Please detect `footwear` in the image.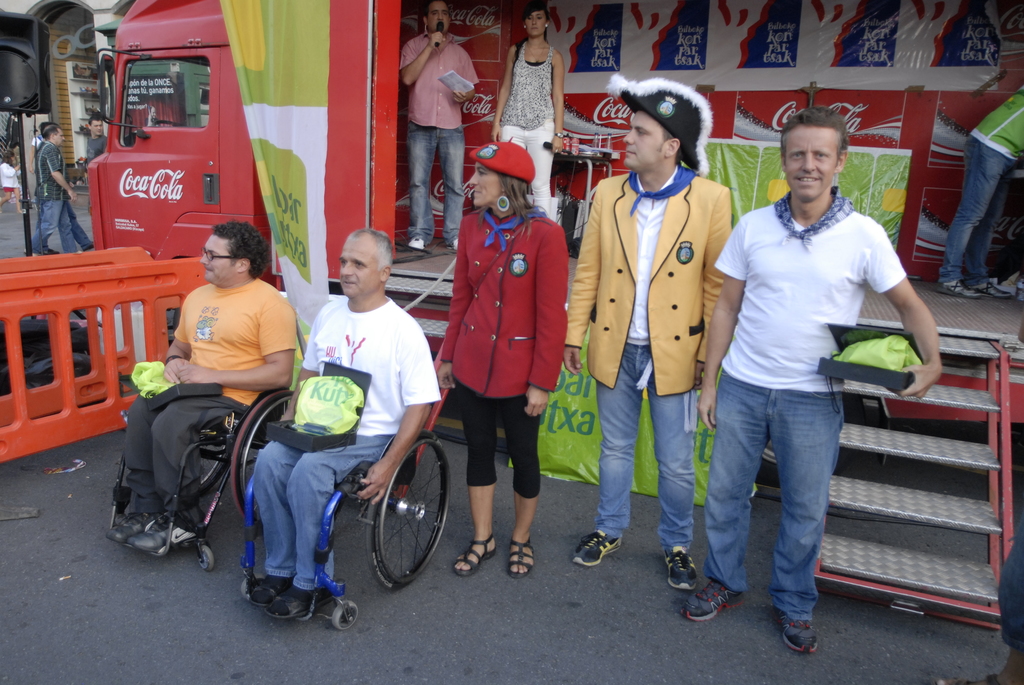
[449, 533, 497, 576].
